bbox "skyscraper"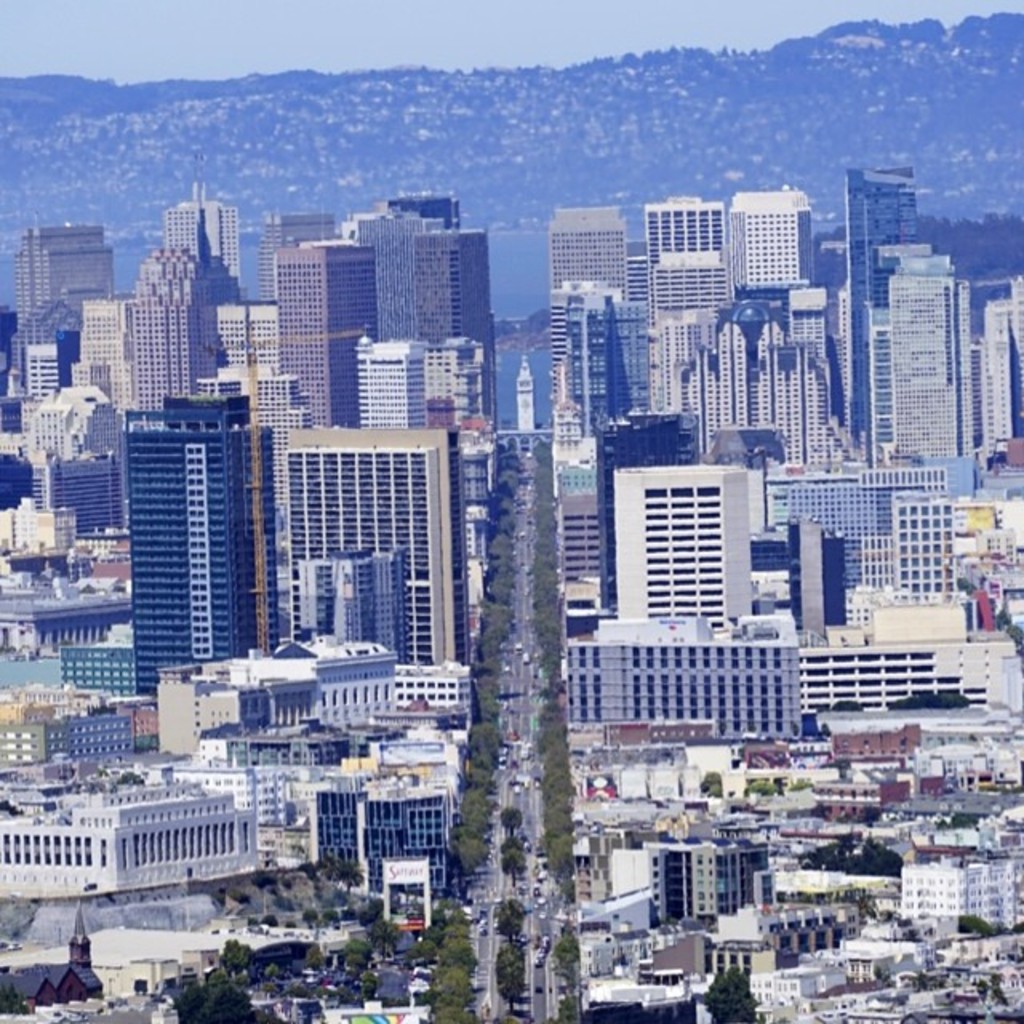
bbox=[294, 739, 453, 925]
